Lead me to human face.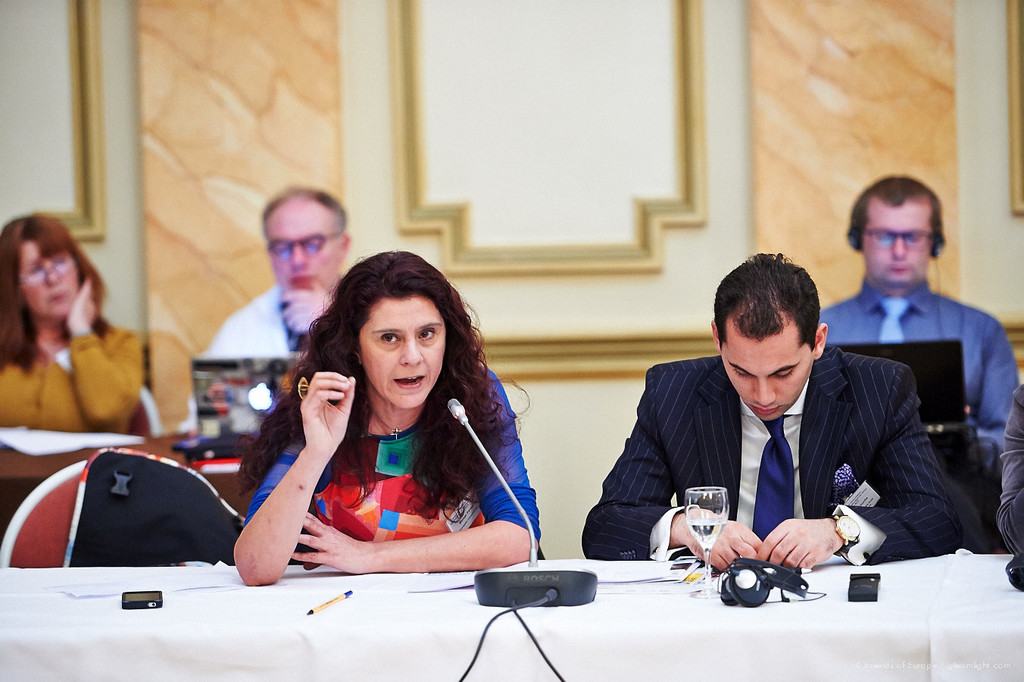
Lead to [left=19, top=237, right=77, bottom=324].
